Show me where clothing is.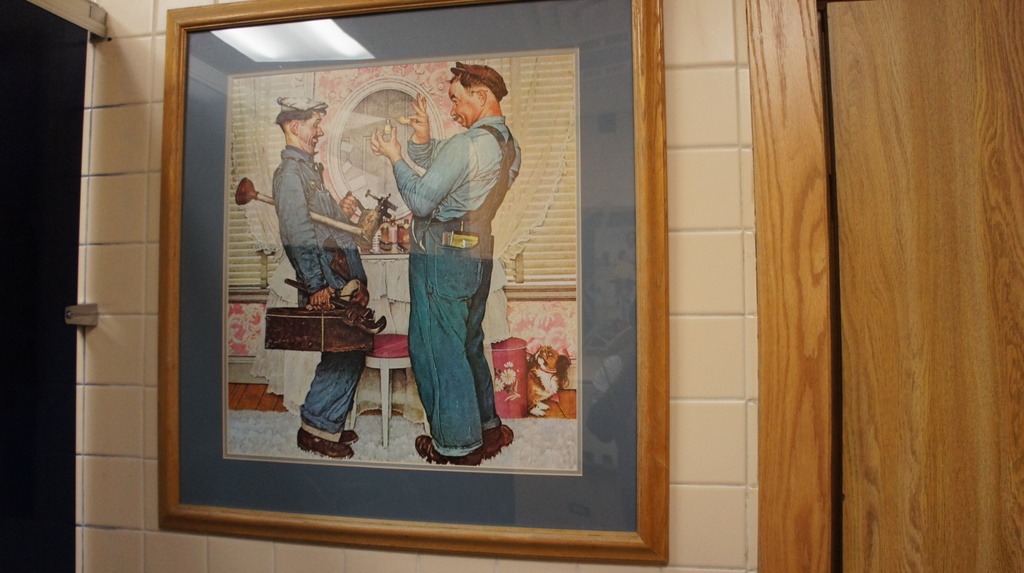
clothing is at 253,141,378,443.
